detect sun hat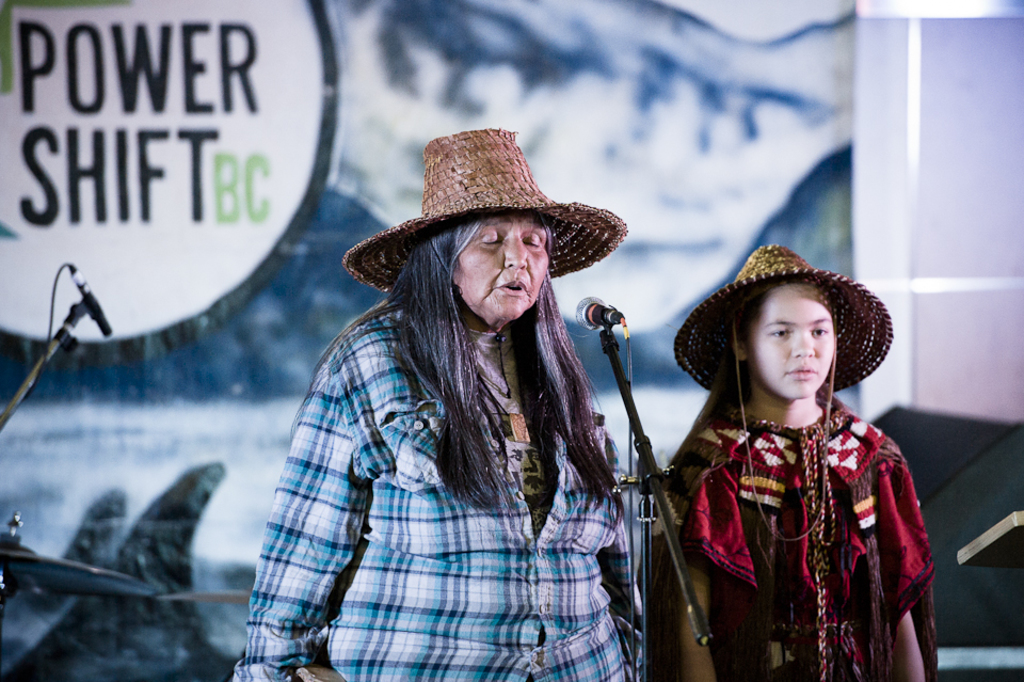
(left=338, top=125, right=633, bottom=297)
